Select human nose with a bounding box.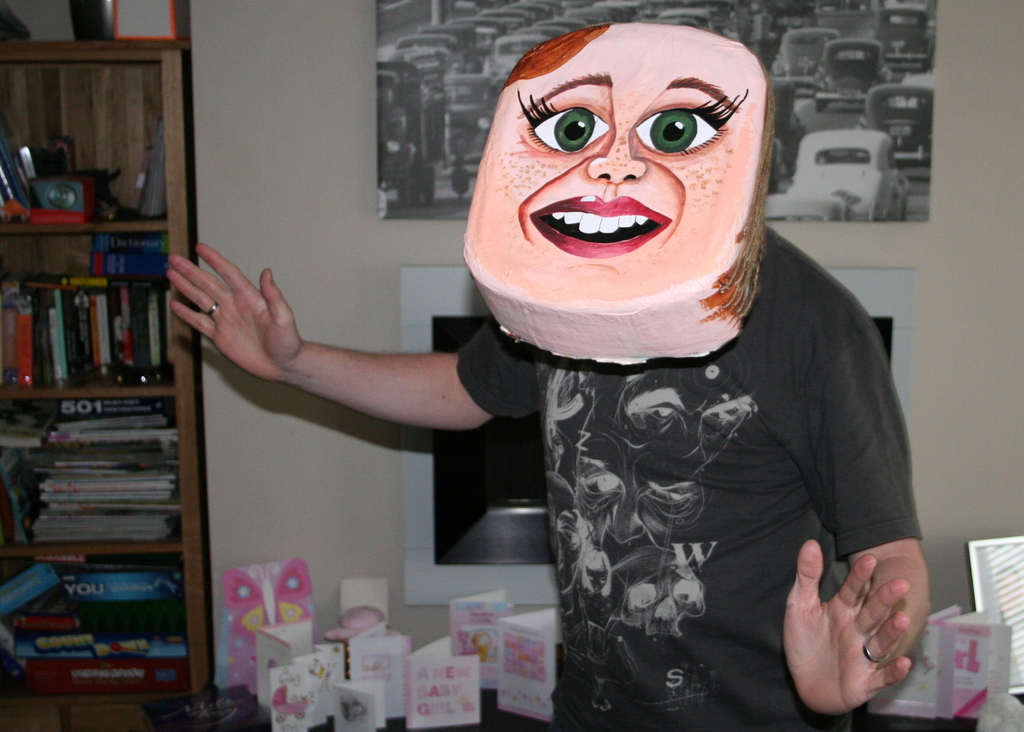
box=[588, 133, 644, 179].
